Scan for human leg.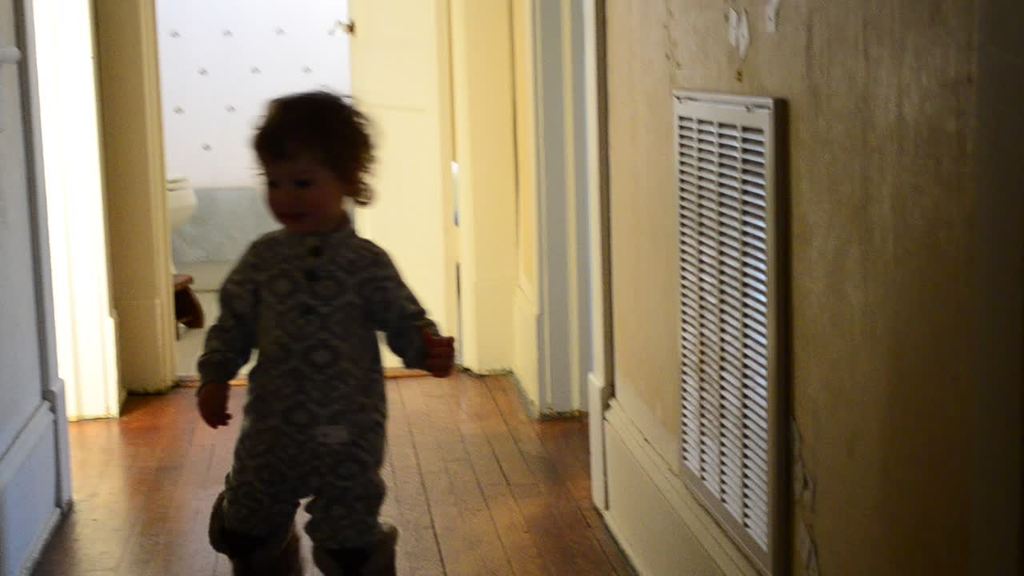
Scan result: crop(303, 426, 405, 575).
